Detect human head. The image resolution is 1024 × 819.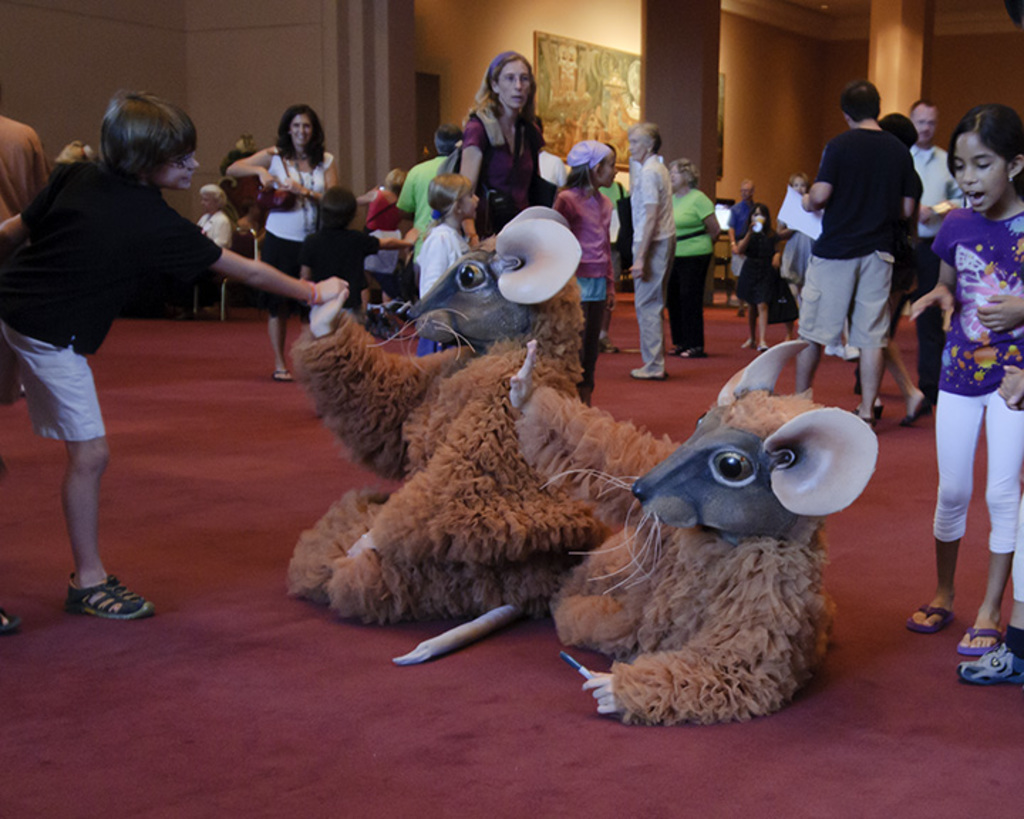
detection(737, 178, 754, 199).
